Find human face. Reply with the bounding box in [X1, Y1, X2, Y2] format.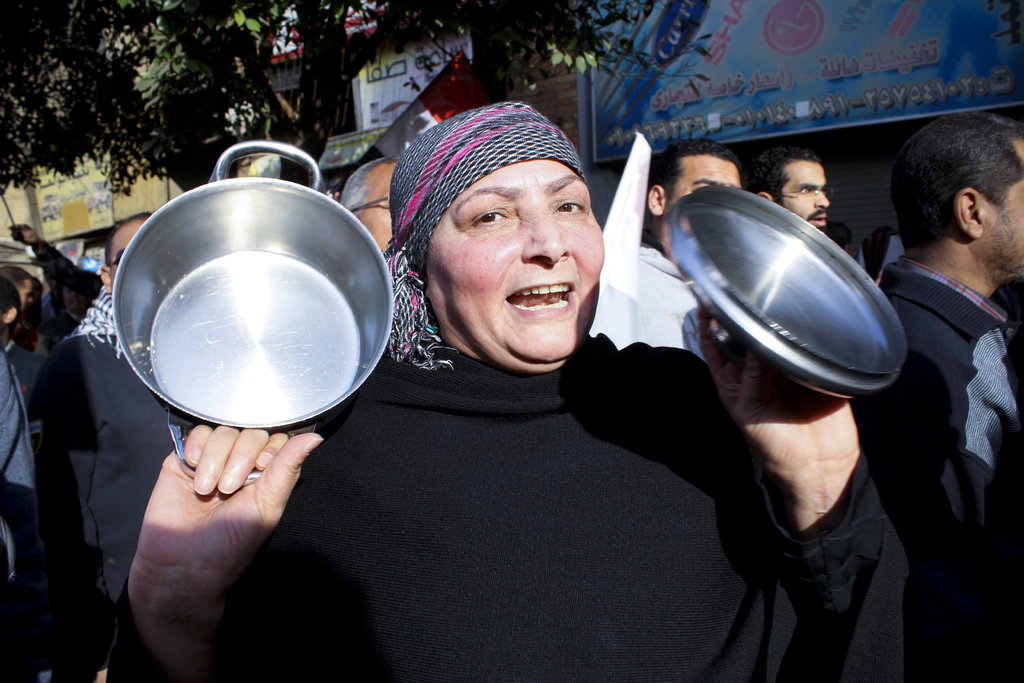
[108, 229, 134, 288].
